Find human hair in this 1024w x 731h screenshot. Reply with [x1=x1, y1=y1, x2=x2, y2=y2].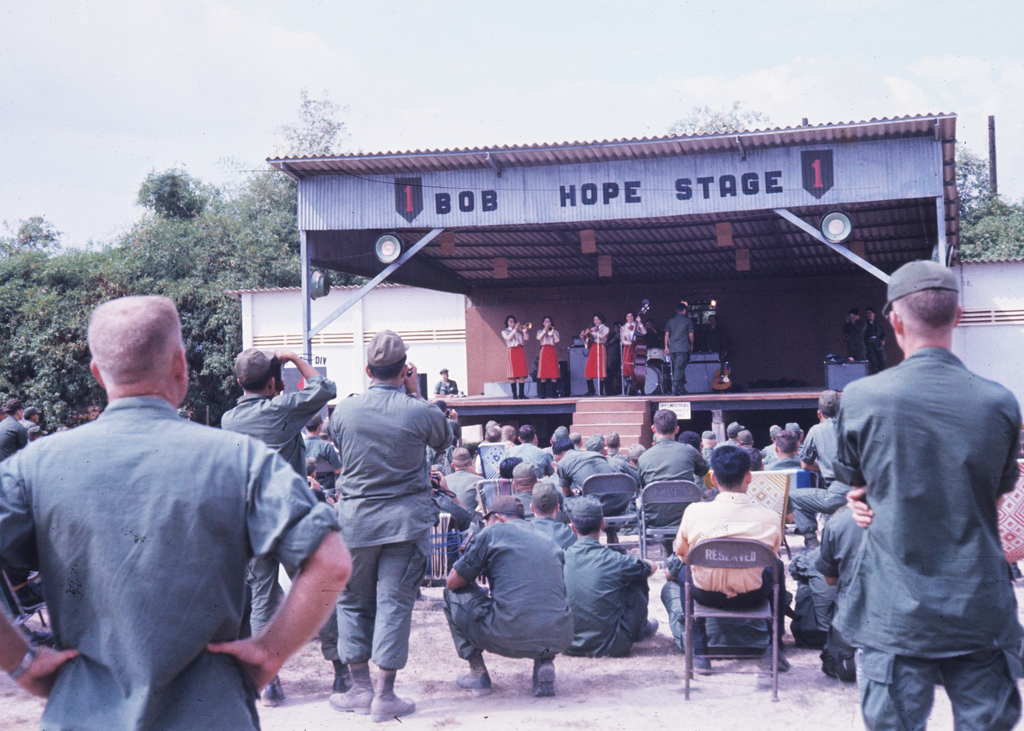
[x1=79, y1=303, x2=174, y2=401].
